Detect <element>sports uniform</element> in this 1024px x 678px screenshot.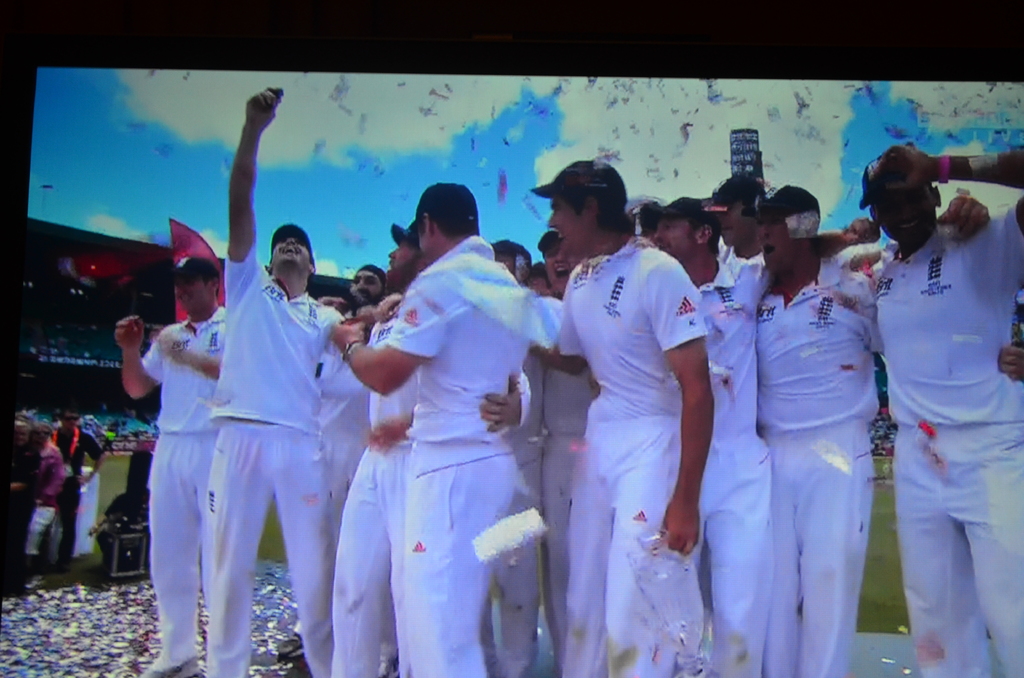
Detection: x1=858 y1=205 x2=1023 y2=677.
